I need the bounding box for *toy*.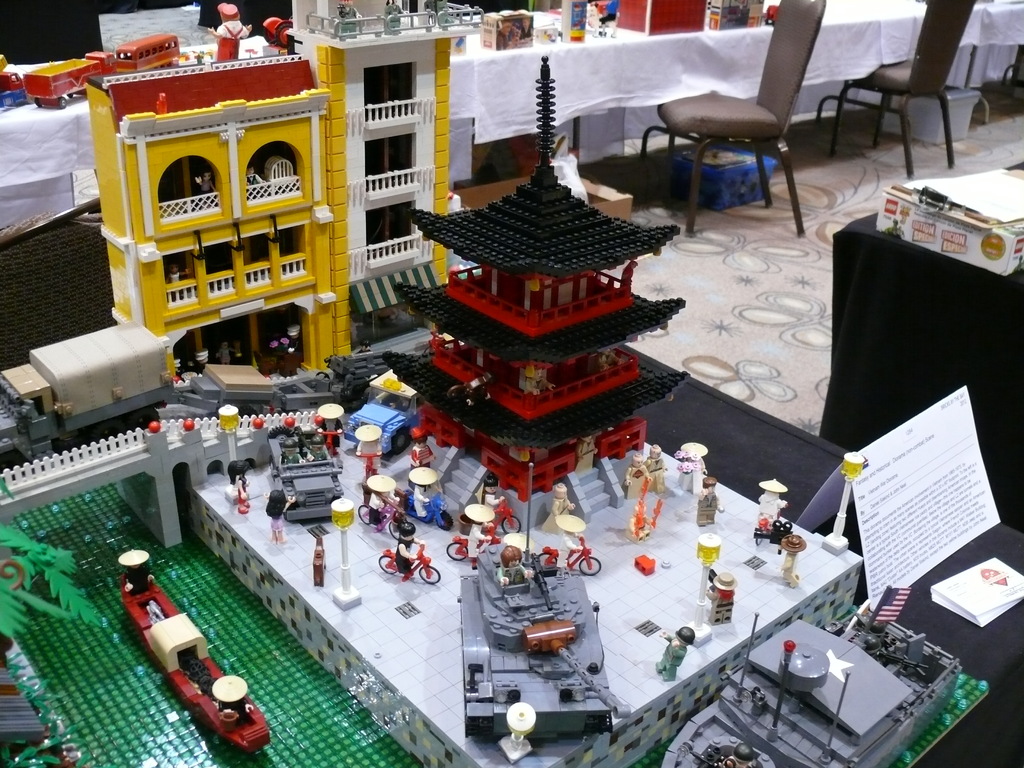
Here it is: select_region(447, 502, 501, 562).
